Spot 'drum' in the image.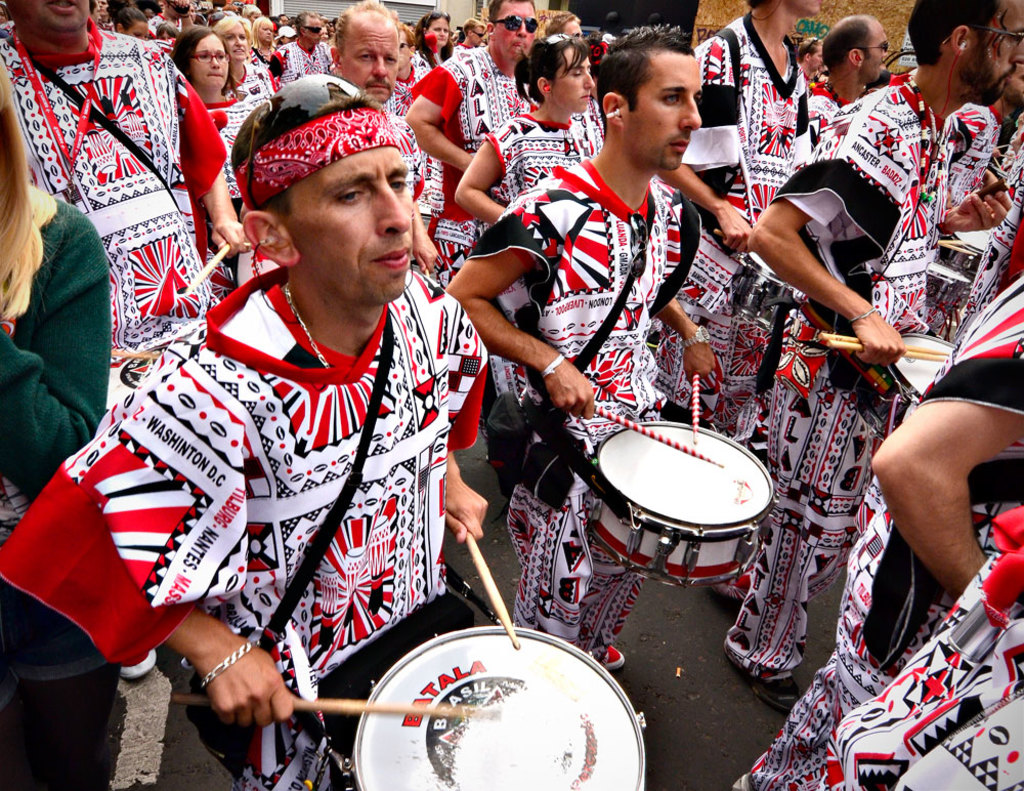
'drum' found at l=577, t=385, r=794, b=566.
